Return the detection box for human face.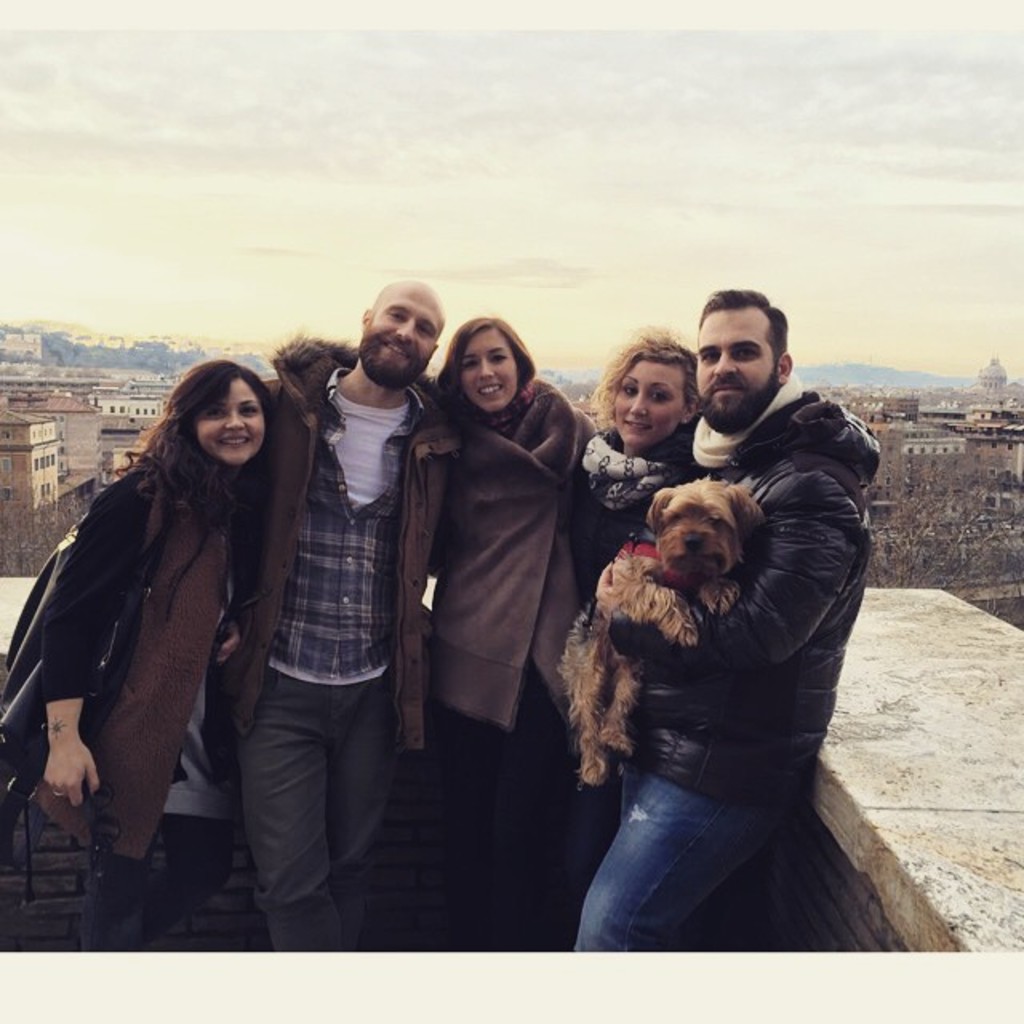
x1=614 y1=358 x2=682 y2=442.
